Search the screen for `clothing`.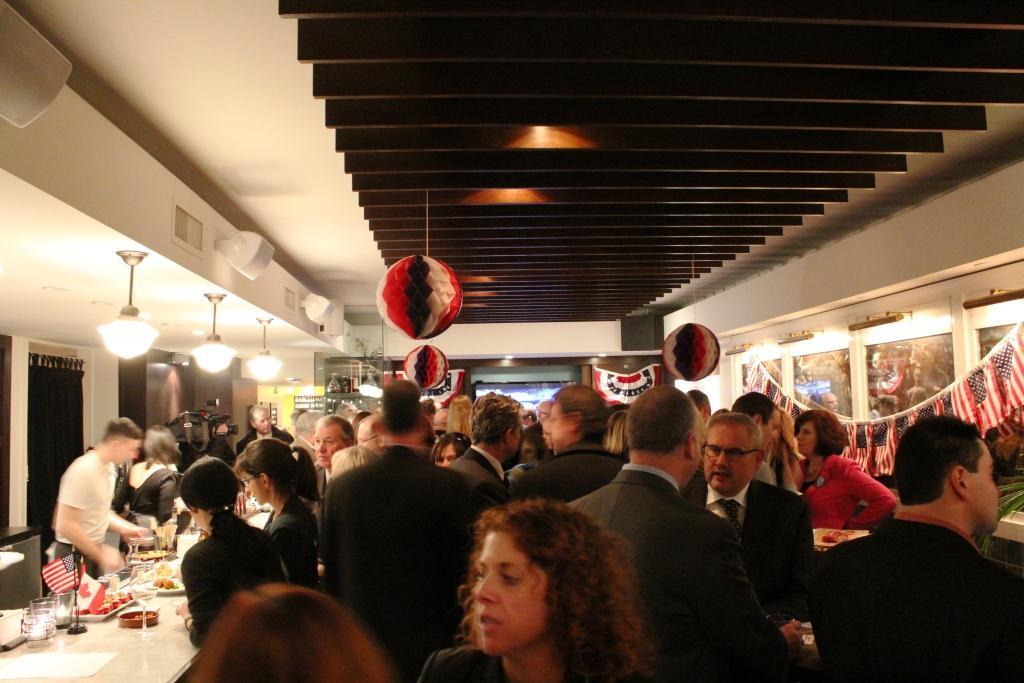
Found at bbox=(270, 505, 306, 588).
